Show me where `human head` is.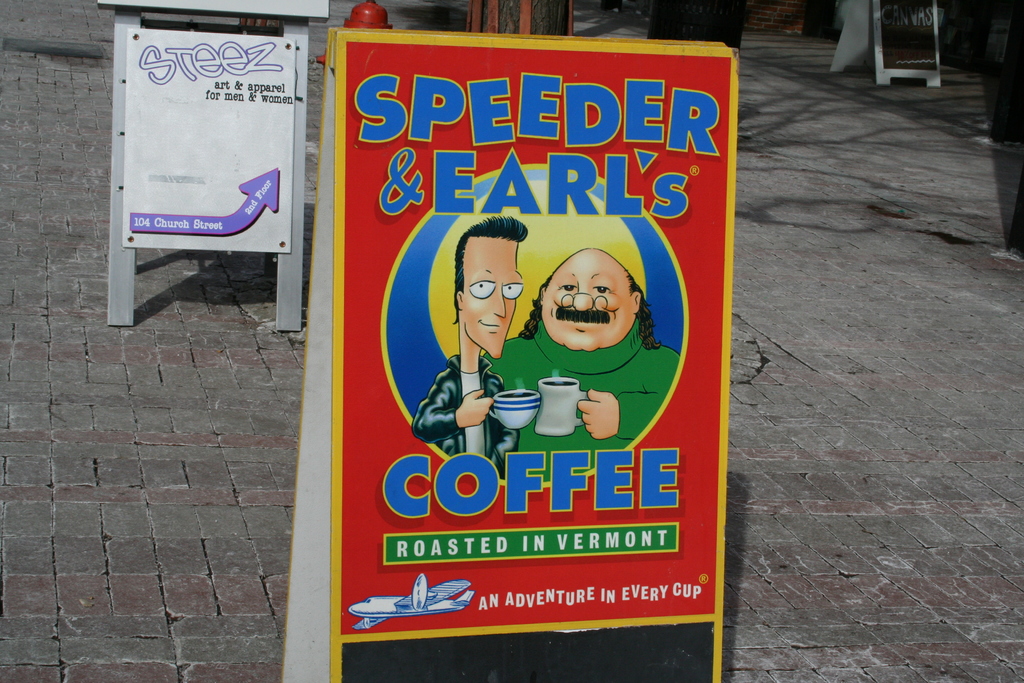
`human head` is at pyautogui.locateOnScreen(530, 245, 644, 349).
